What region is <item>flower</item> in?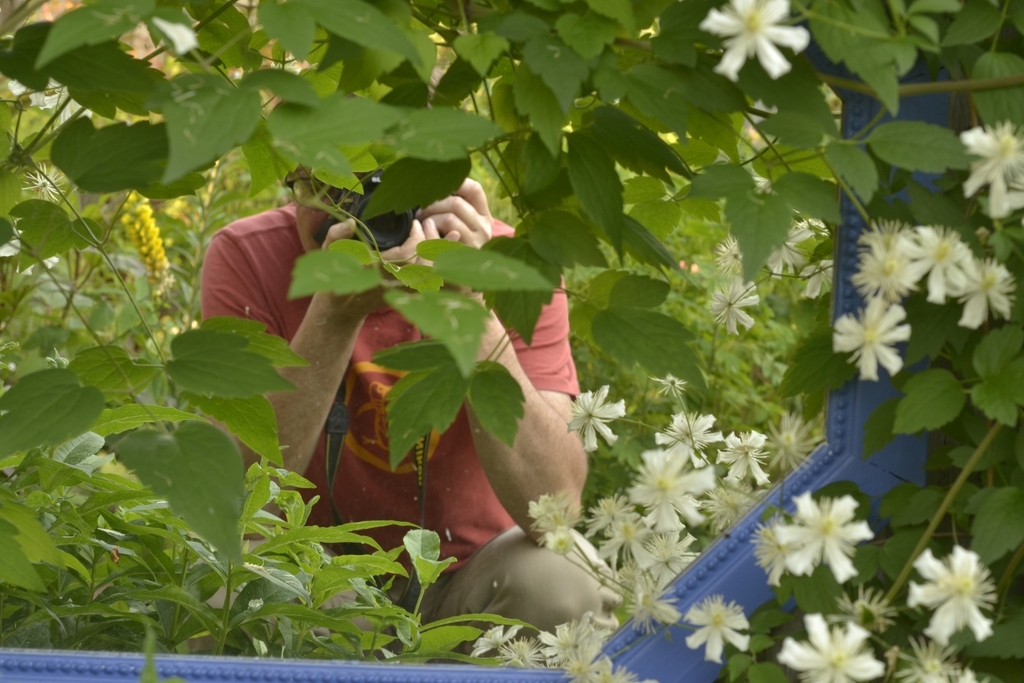
(x1=766, y1=223, x2=815, y2=278).
